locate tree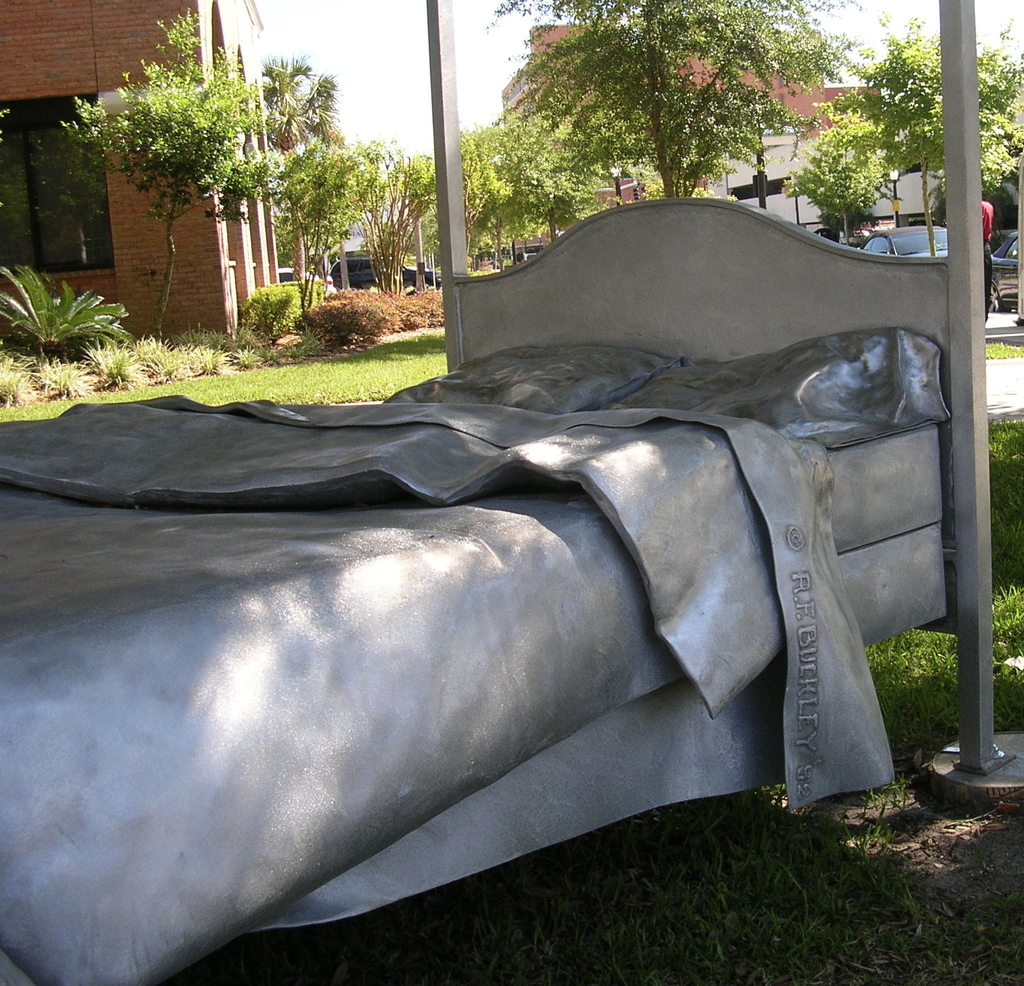
282:136:377:307
